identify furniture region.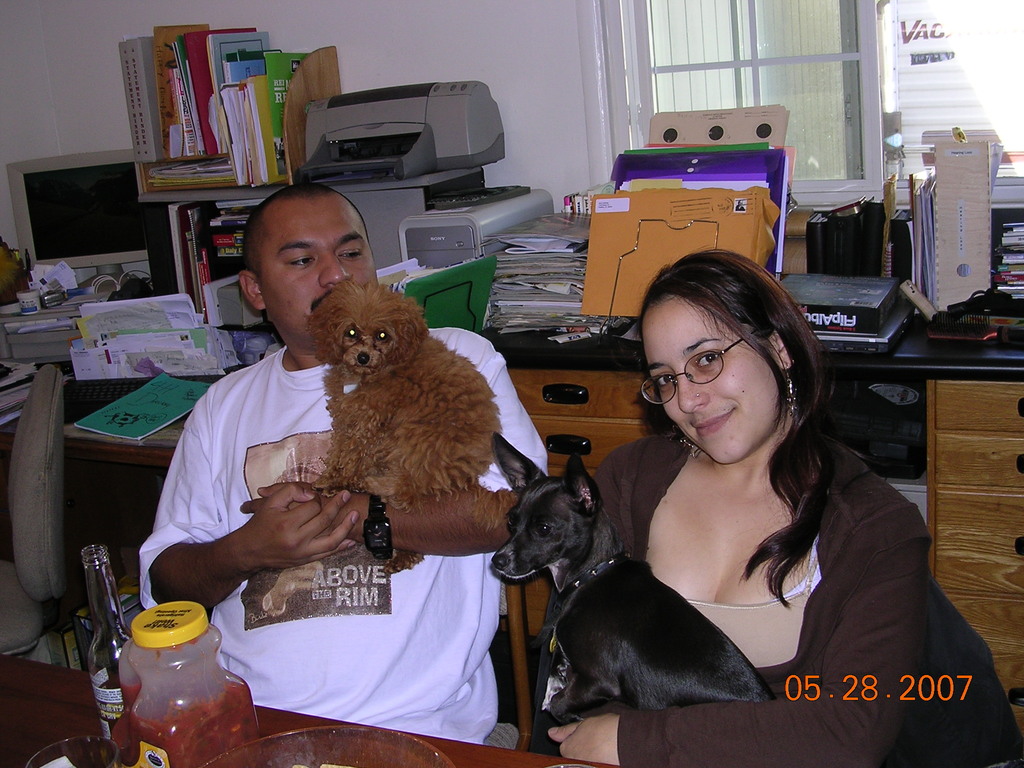
Region: BBox(0, 667, 620, 767).
